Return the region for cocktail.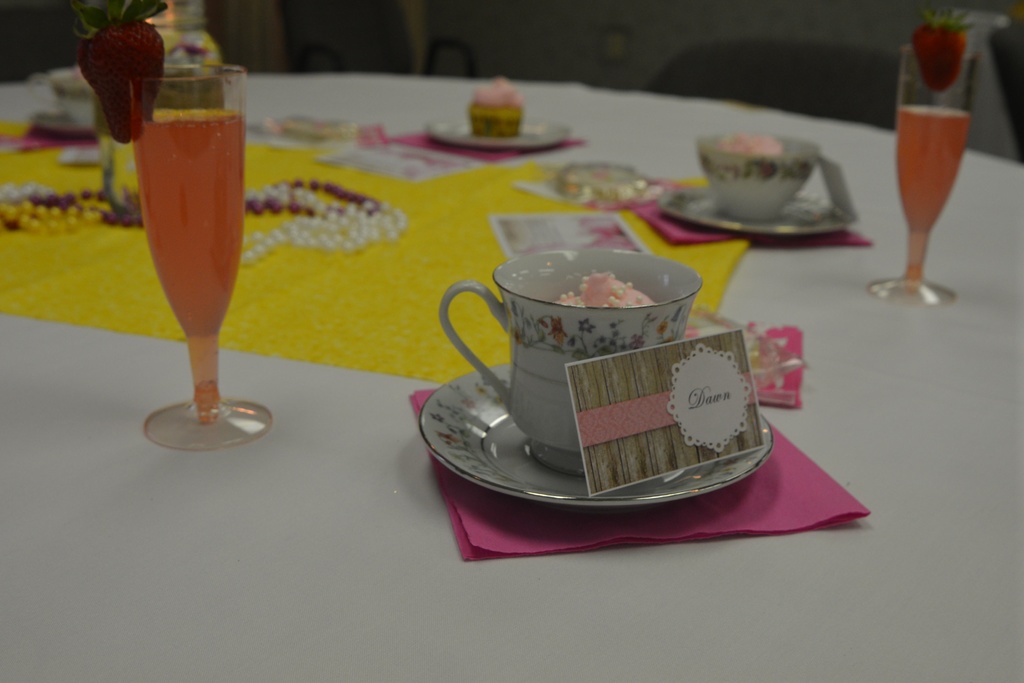
<region>870, 25, 980, 311</region>.
